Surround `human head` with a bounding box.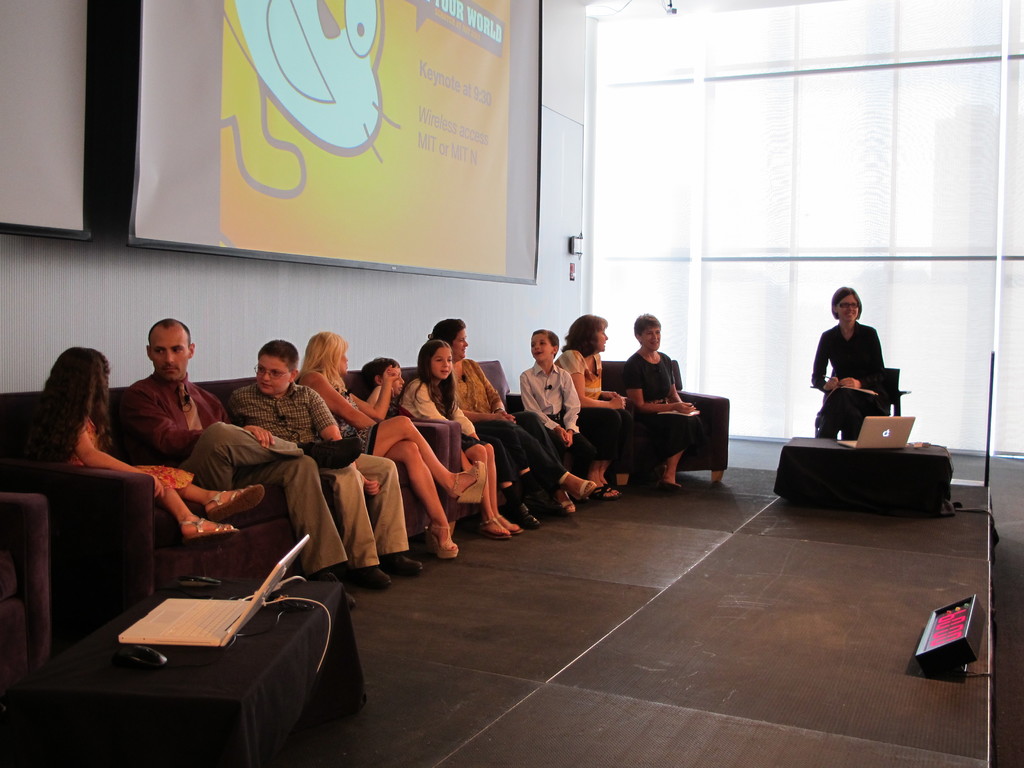
select_region(635, 314, 660, 351).
